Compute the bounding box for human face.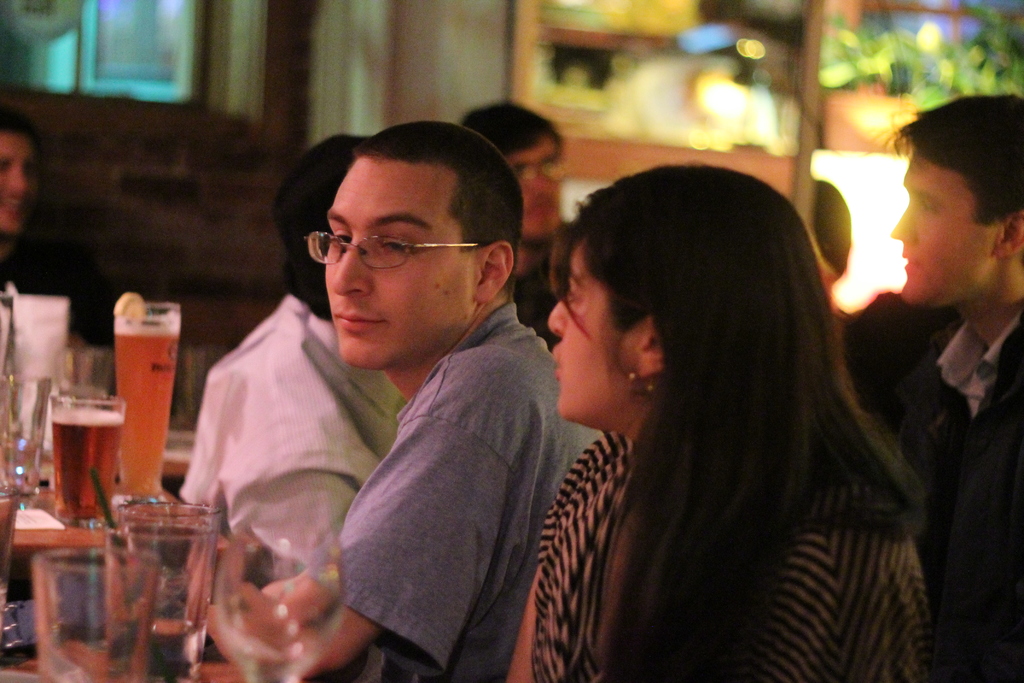
<region>890, 154, 996, 303</region>.
